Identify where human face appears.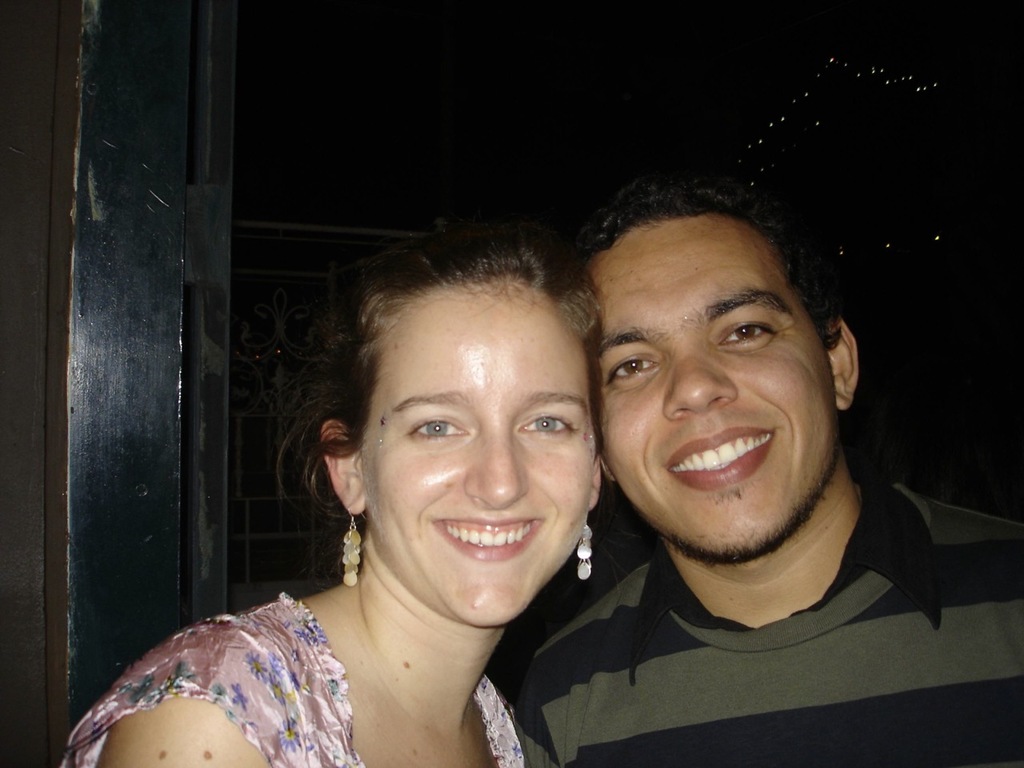
Appears at bbox=[361, 288, 601, 628].
